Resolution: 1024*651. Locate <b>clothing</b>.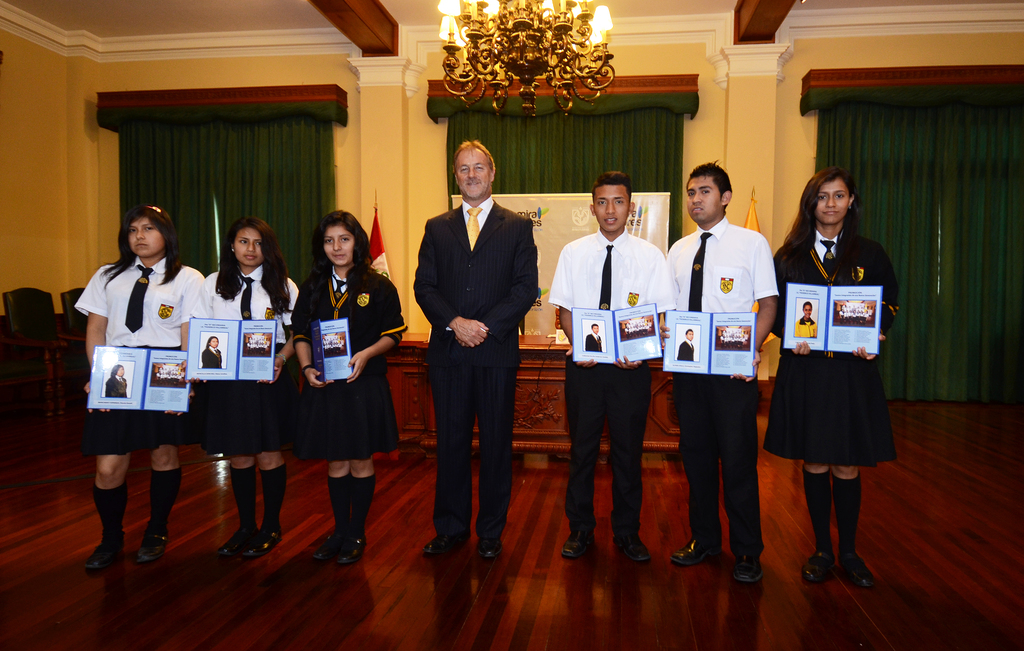
left=107, top=370, right=129, bottom=392.
